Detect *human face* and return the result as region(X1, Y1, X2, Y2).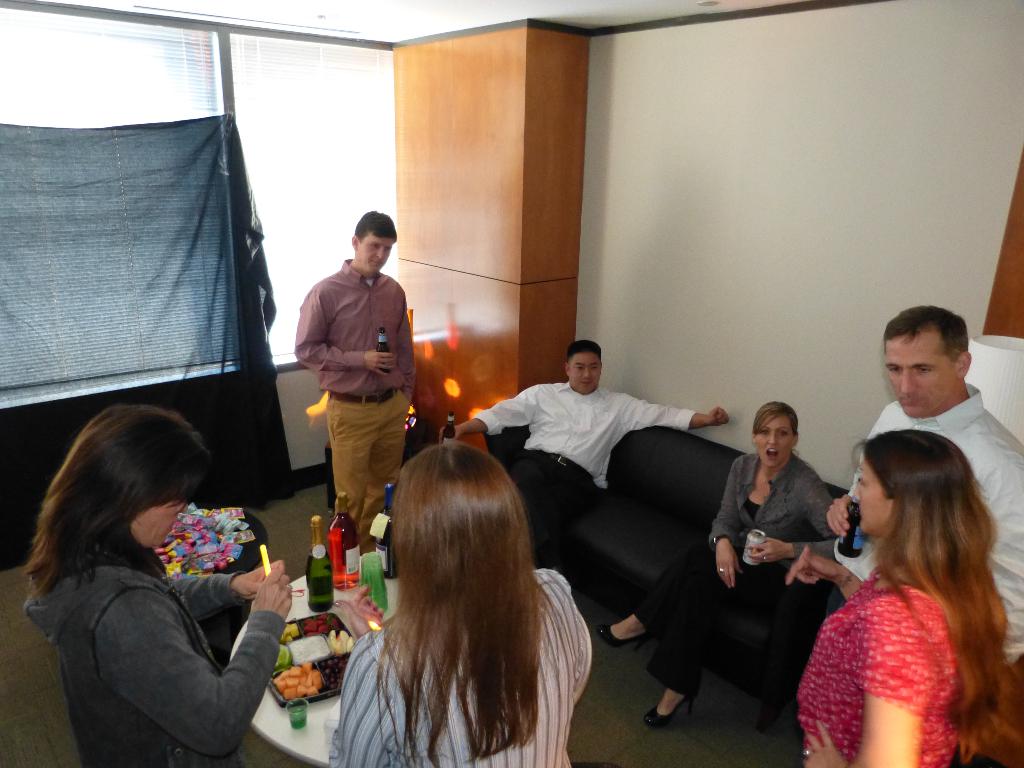
region(886, 339, 956, 419).
